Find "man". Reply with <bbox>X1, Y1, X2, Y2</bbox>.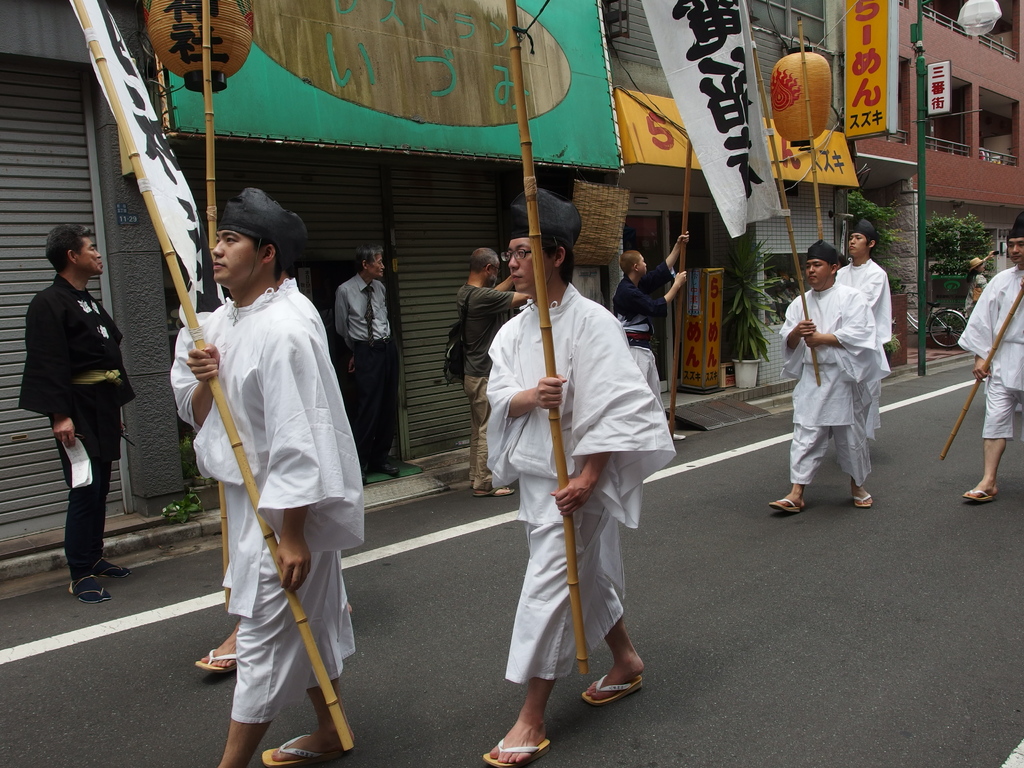
<bbox>453, 248, 531, 503</bbox>.
